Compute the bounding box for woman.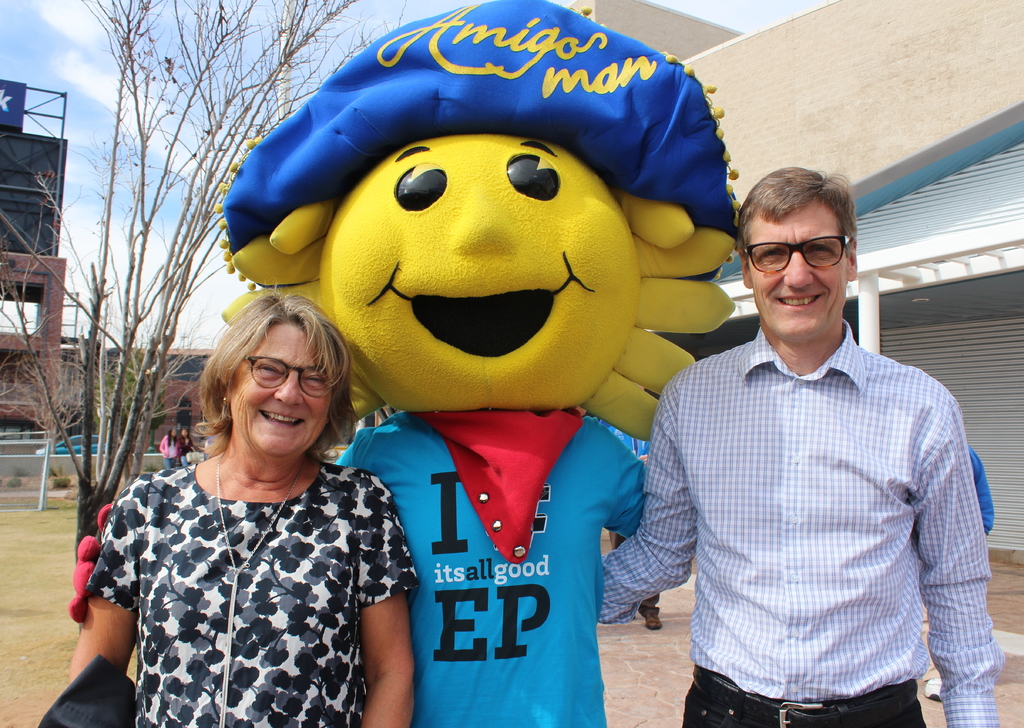
(x1=172, y1=426, x2=198, y2=471).
